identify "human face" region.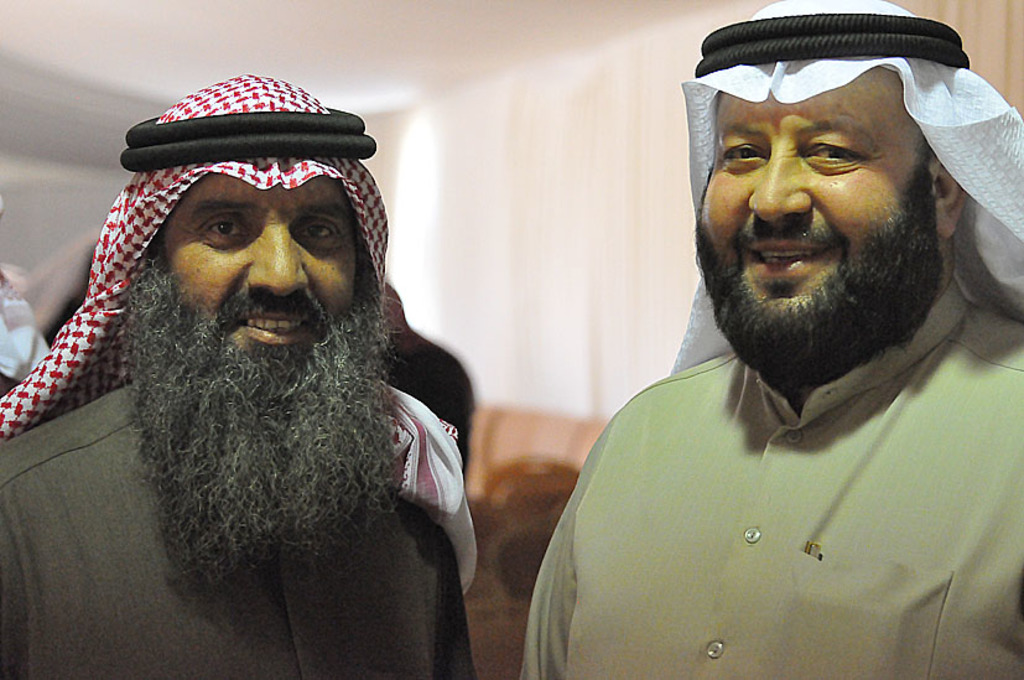
Region: pyautogui.locateOnScreen(162, 166, 357, 398).
